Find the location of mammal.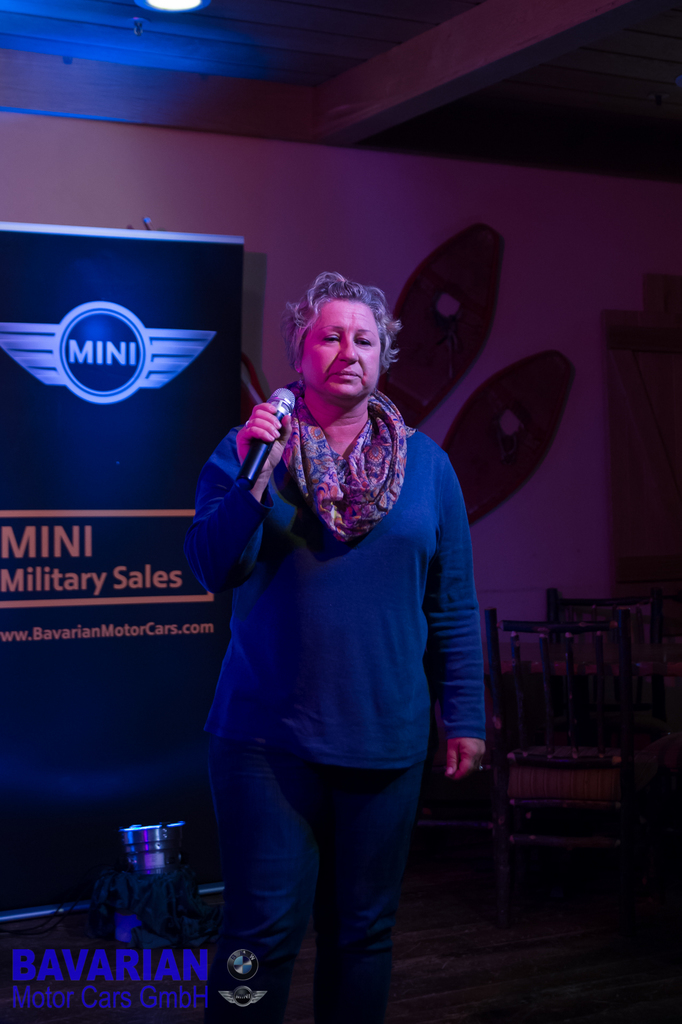
Location: pyautogui.locateOnScreen(182, 300, 483, 1009).
